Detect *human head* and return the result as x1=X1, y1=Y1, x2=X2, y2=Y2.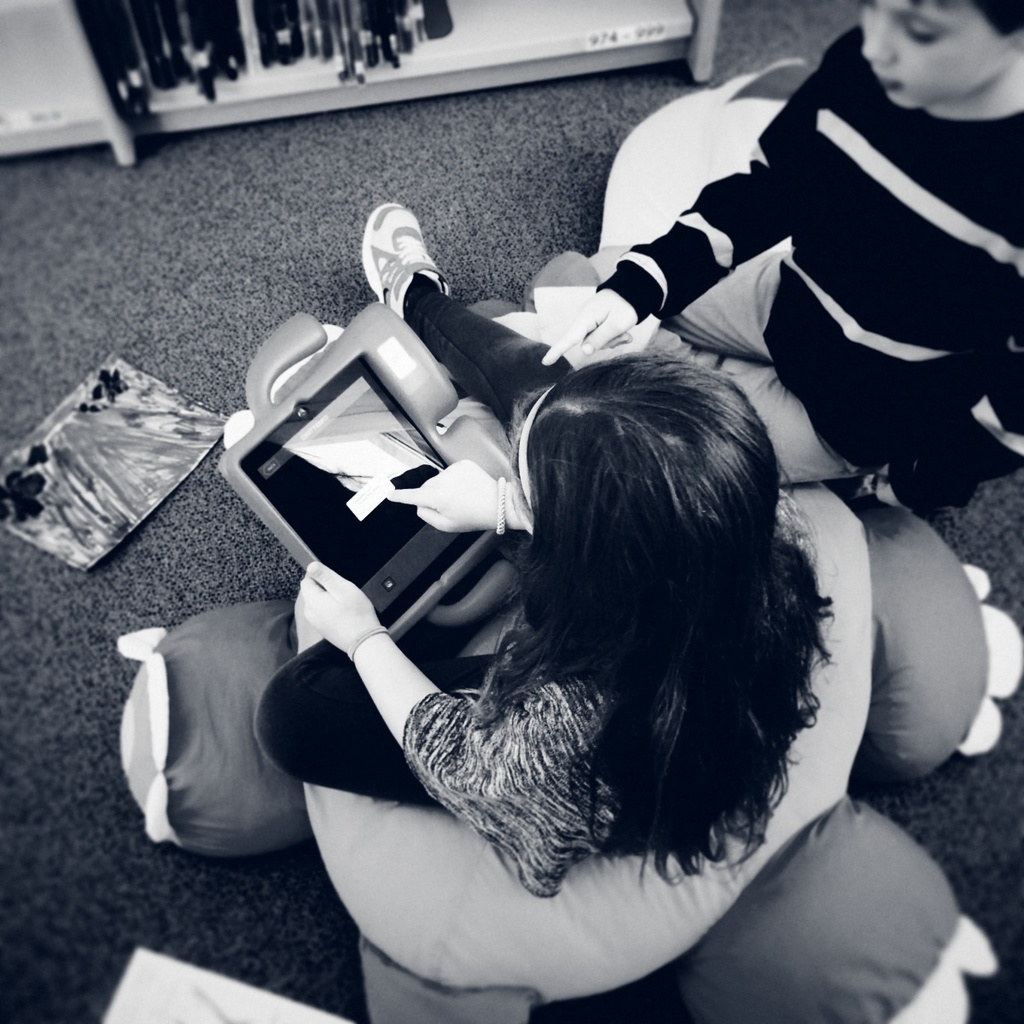
x1=860, y1=0, x2=1023, y2=111.
